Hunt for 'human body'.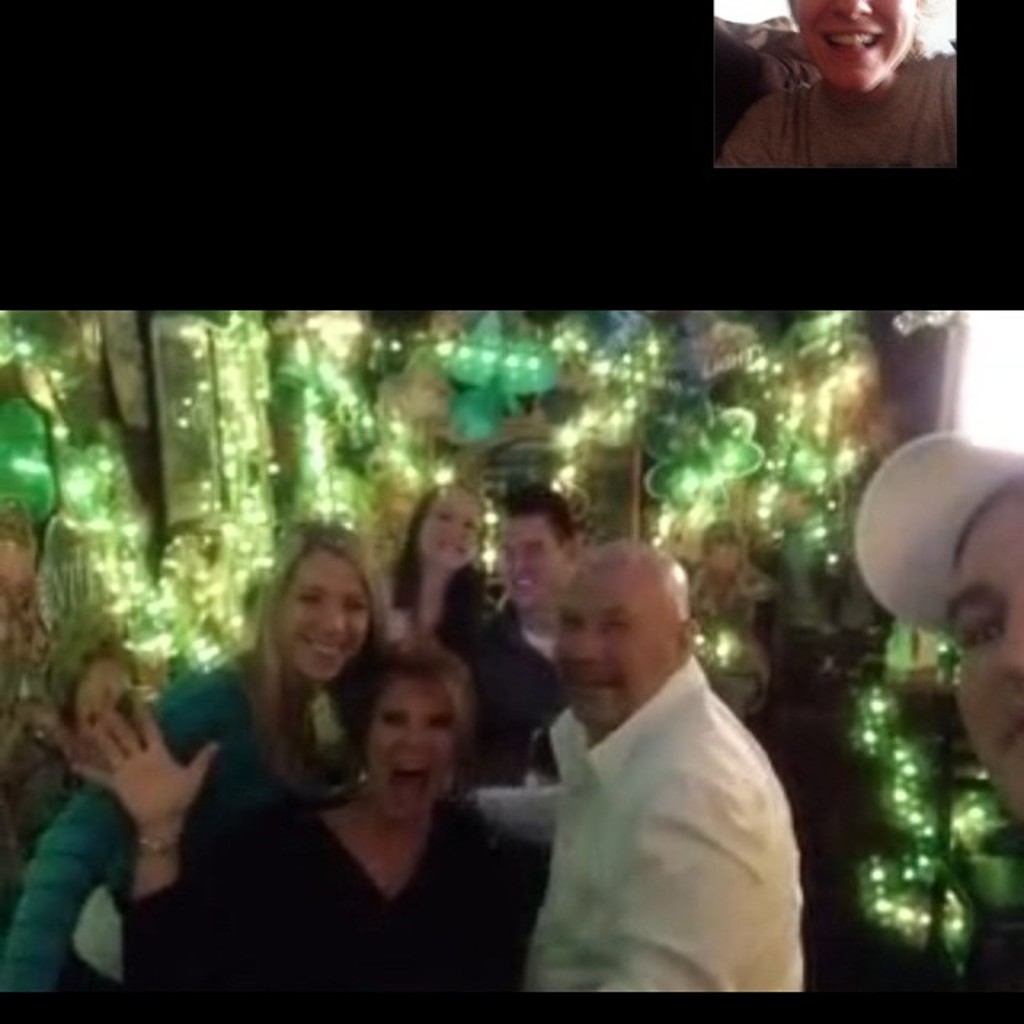
Hunted down at locate(474, 541, 806, 1013).
